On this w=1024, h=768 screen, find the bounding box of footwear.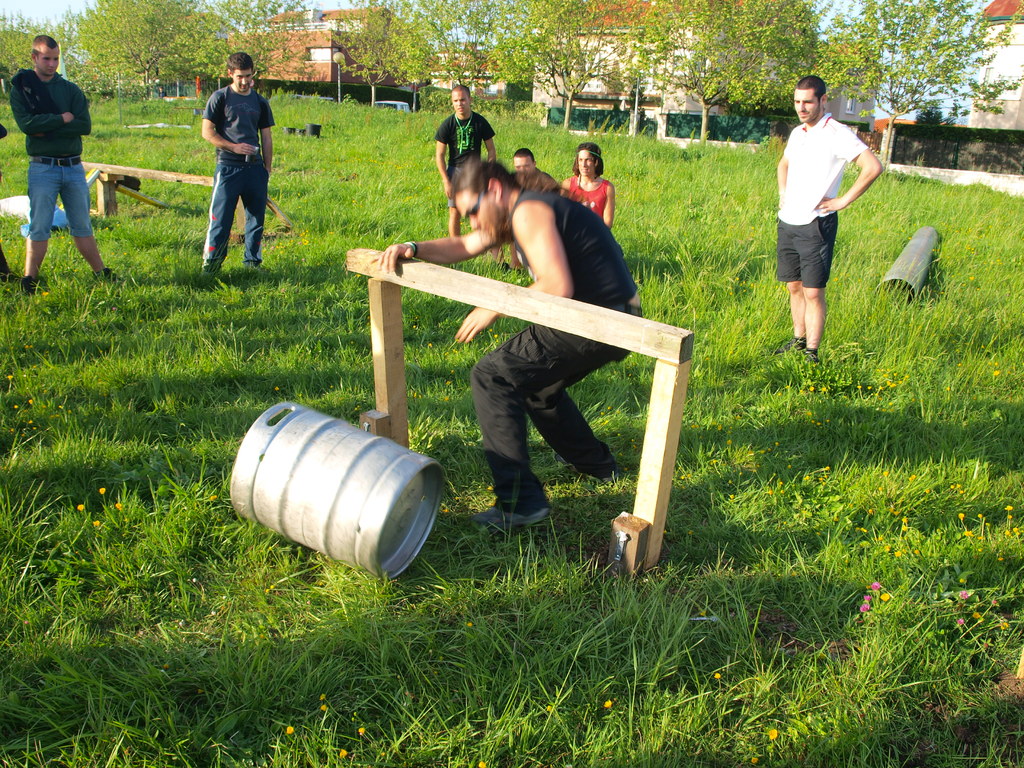
Bounding box: <bbox>95, 269, 118, 288</bbox>.
